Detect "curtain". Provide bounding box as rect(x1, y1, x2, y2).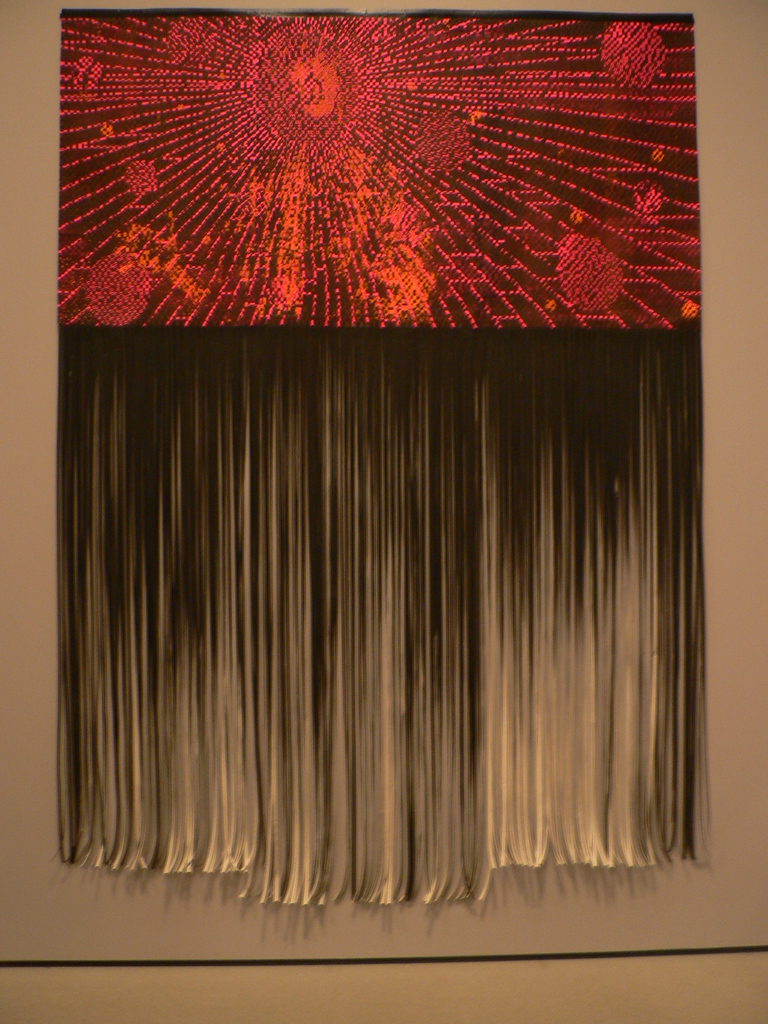
rect(97, 276, 690, 899).
